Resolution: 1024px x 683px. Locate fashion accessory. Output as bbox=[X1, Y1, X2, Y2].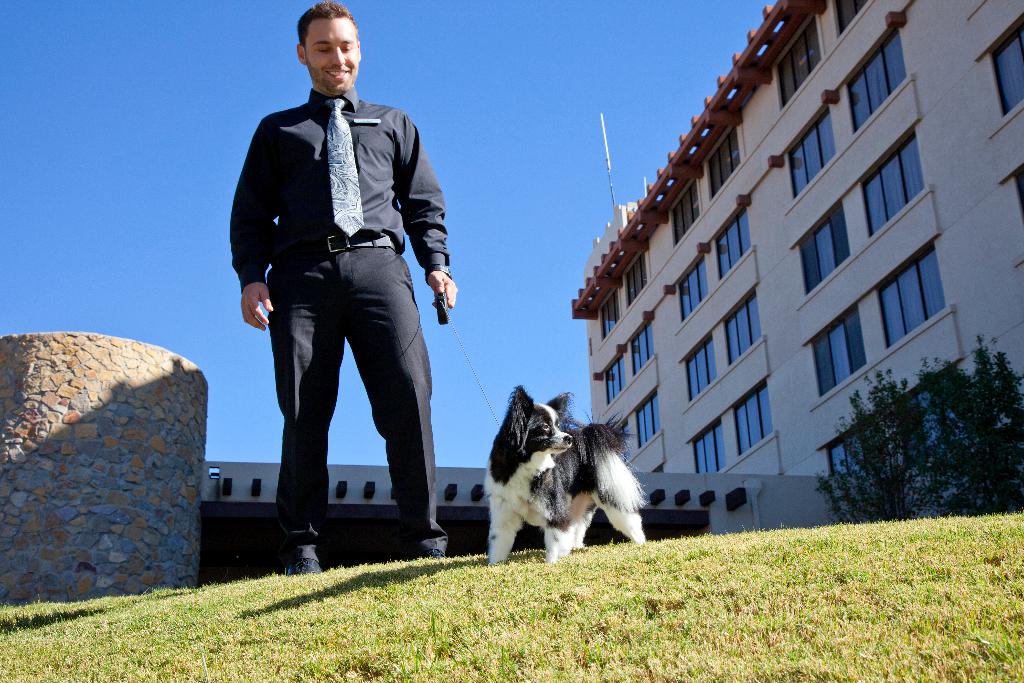
bbox=[323, 94, 363, 236].
